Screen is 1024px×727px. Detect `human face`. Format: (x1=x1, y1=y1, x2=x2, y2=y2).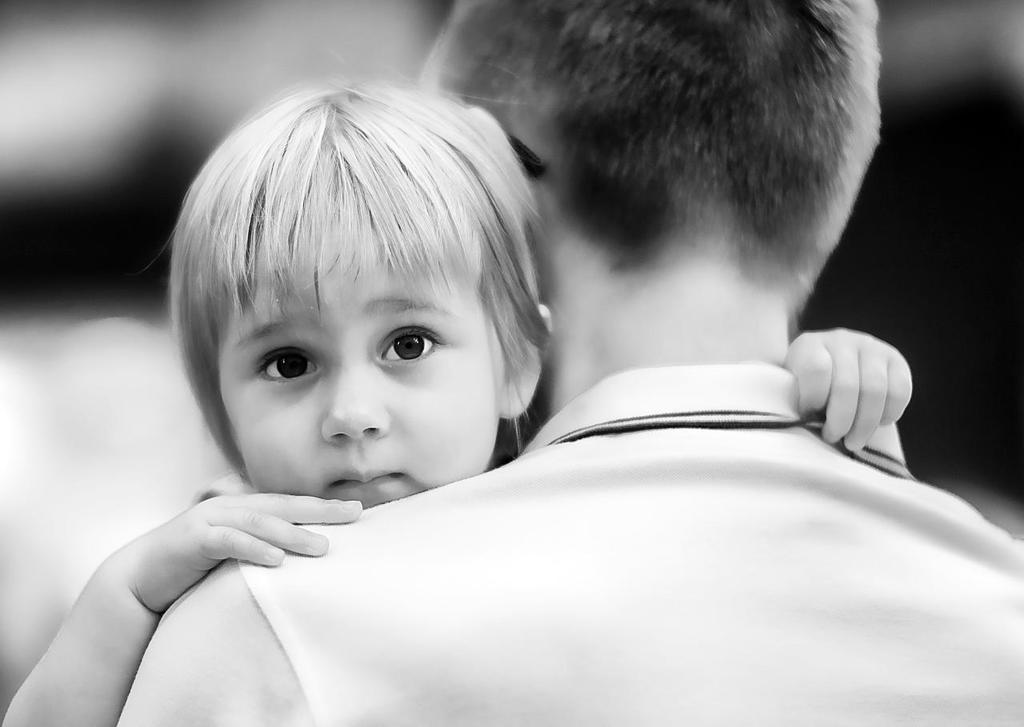
(x1=220, y1=236, x2=496, y2=508).
